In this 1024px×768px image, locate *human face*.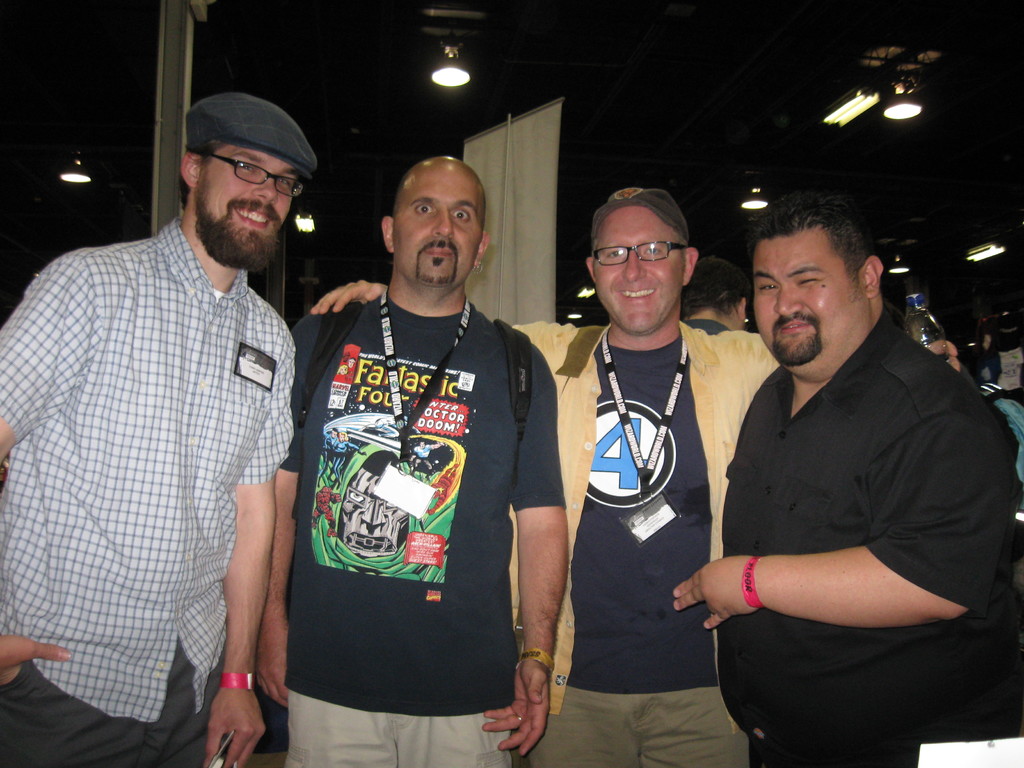
Bounding box: (396,163,483,287).
